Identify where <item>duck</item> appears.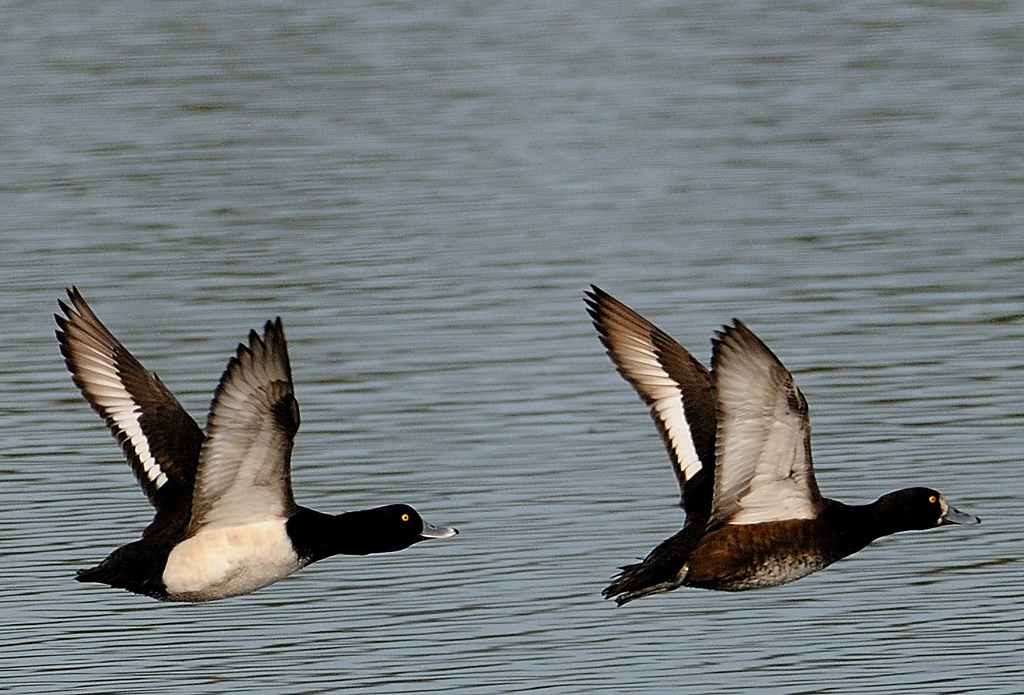
Appears at [64, 283, 459, 632].
